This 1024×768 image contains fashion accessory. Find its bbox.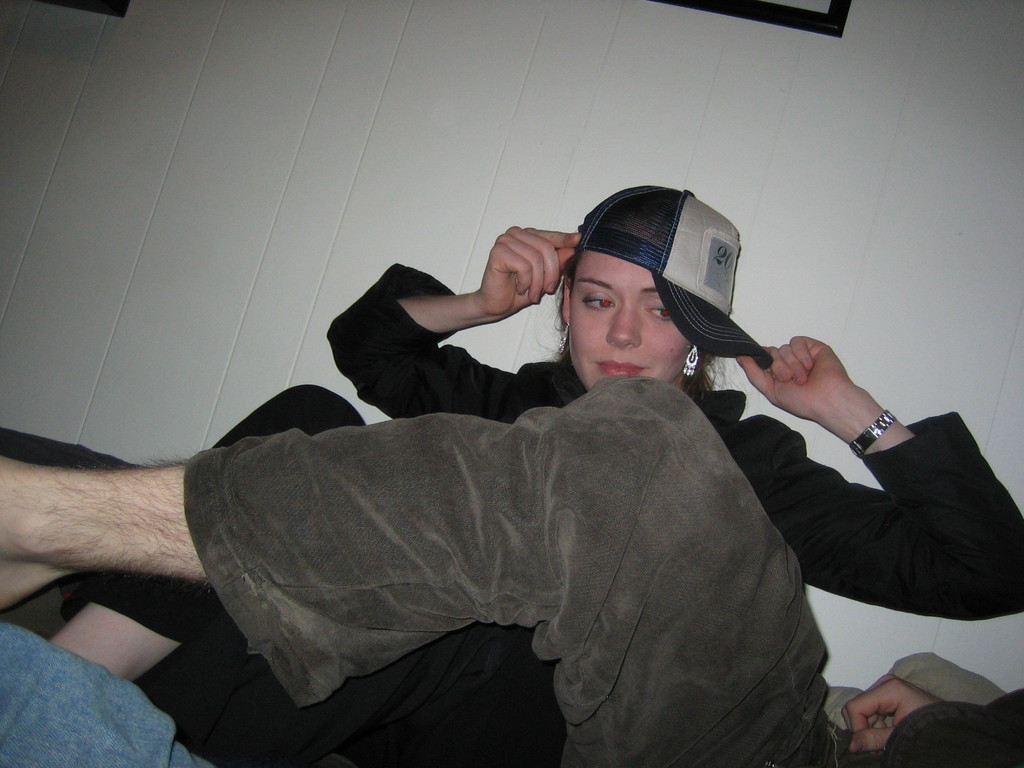
bbox(683, 342, 699, 374).
